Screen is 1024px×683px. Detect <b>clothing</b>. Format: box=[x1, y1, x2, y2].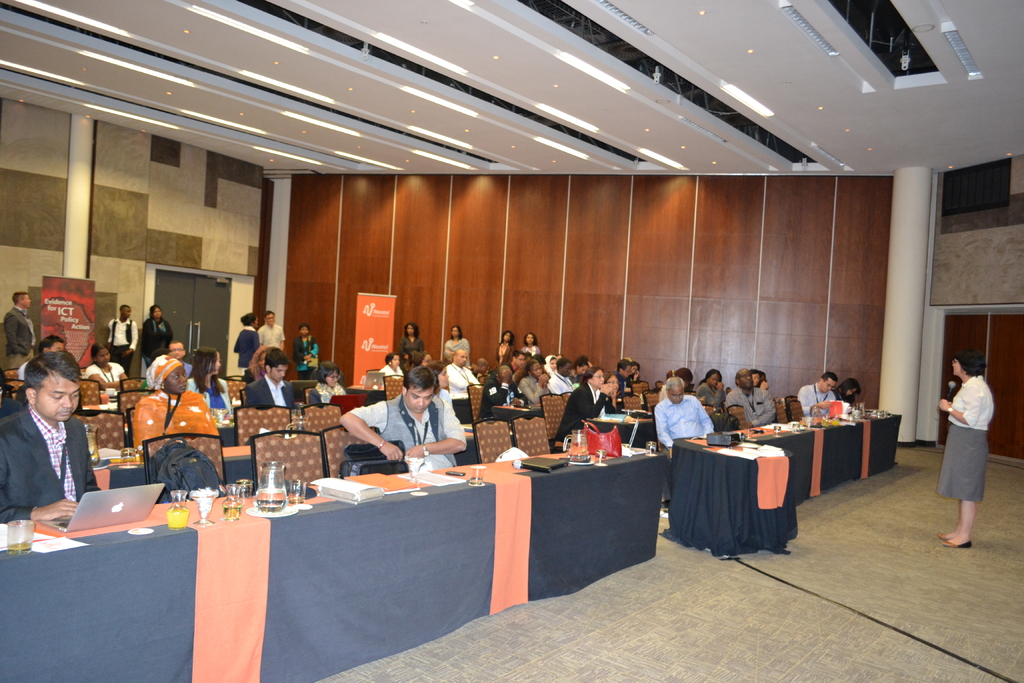
box=[546, 373, 575, 391].
